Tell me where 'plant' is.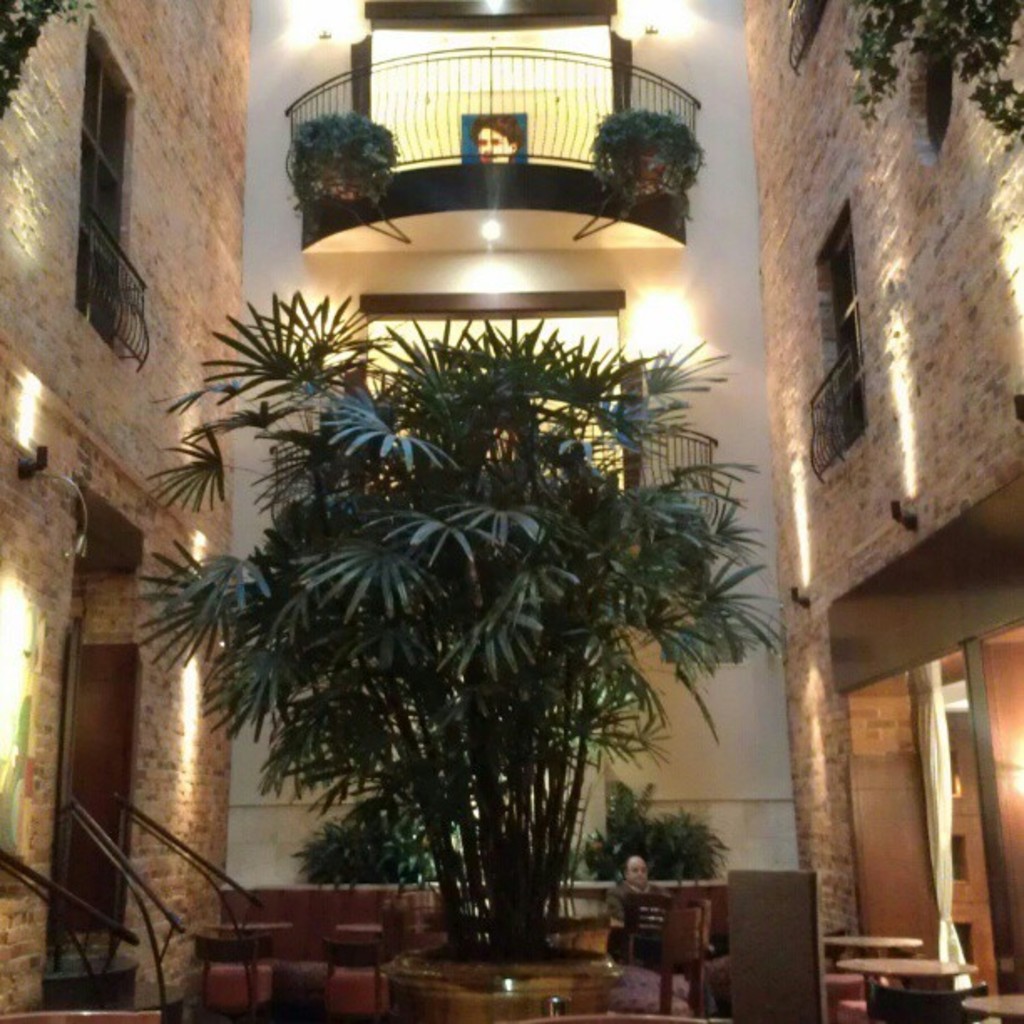
'plant' is at bbox=(159, 269, 780, 952).
